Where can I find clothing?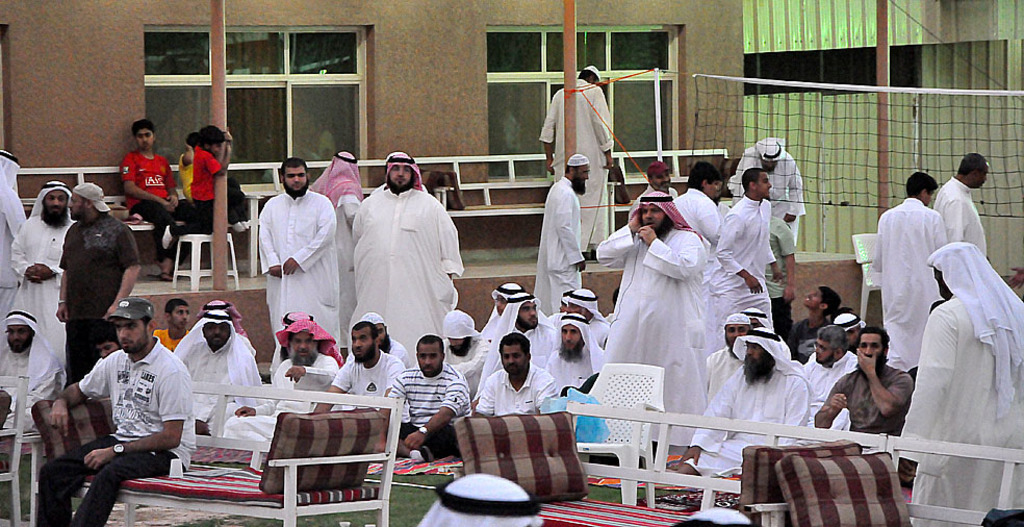
You can find it at [387, 341, 411, 368].
